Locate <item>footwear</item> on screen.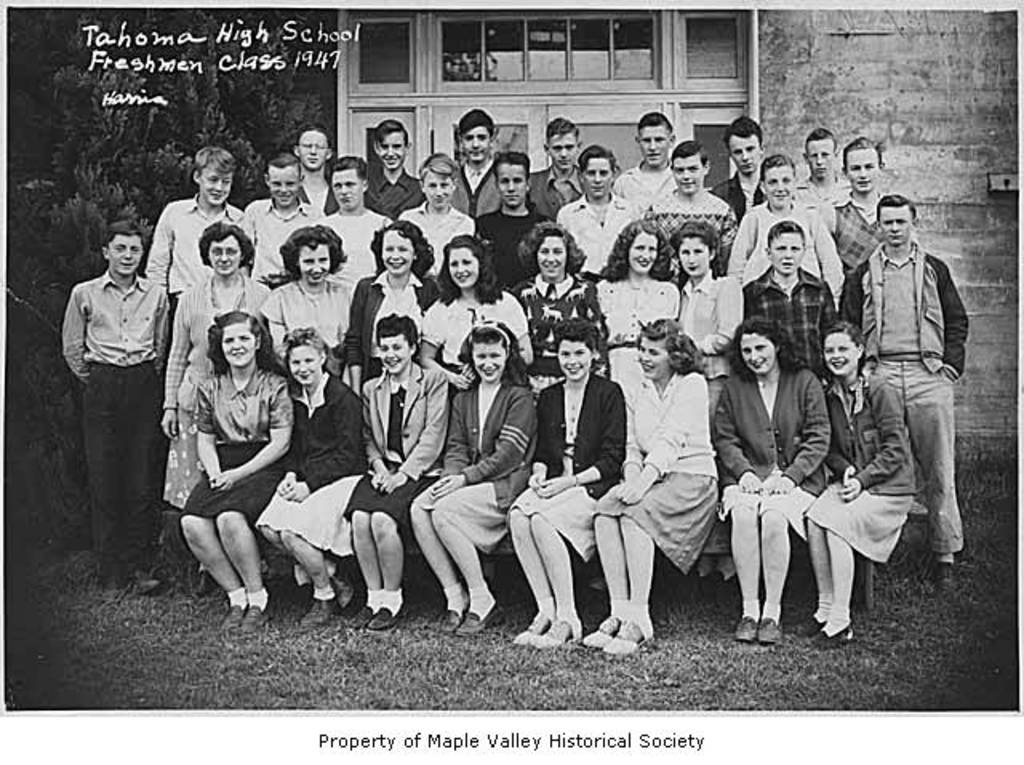
On screen at [589,611,614,642].
